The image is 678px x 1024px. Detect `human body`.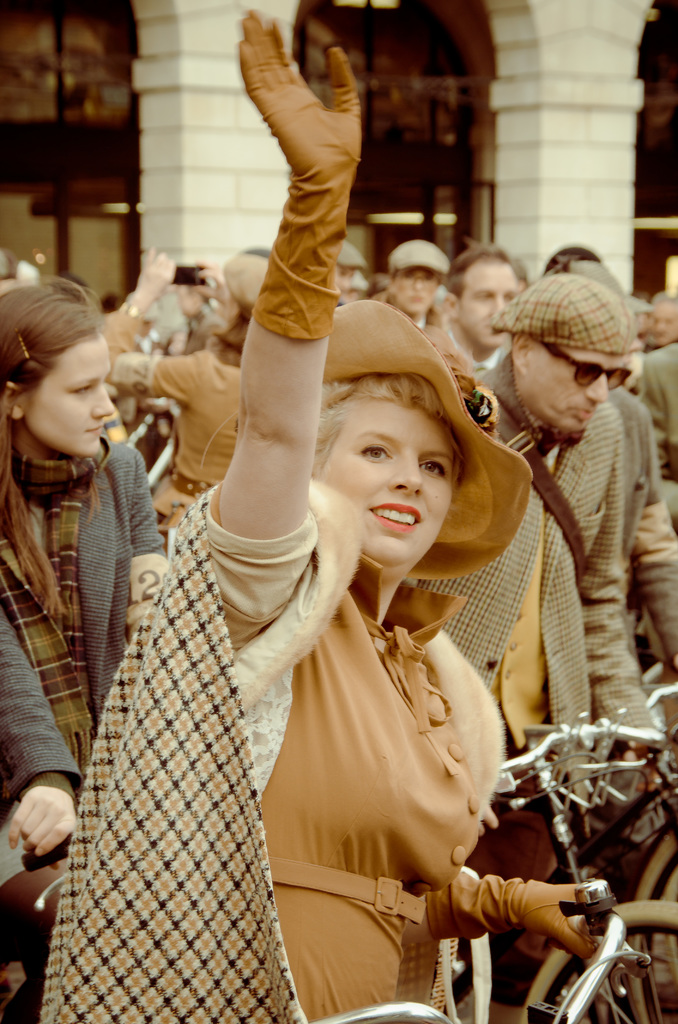
Detection: x1=130, y1=239, x2=279, y2=591.
